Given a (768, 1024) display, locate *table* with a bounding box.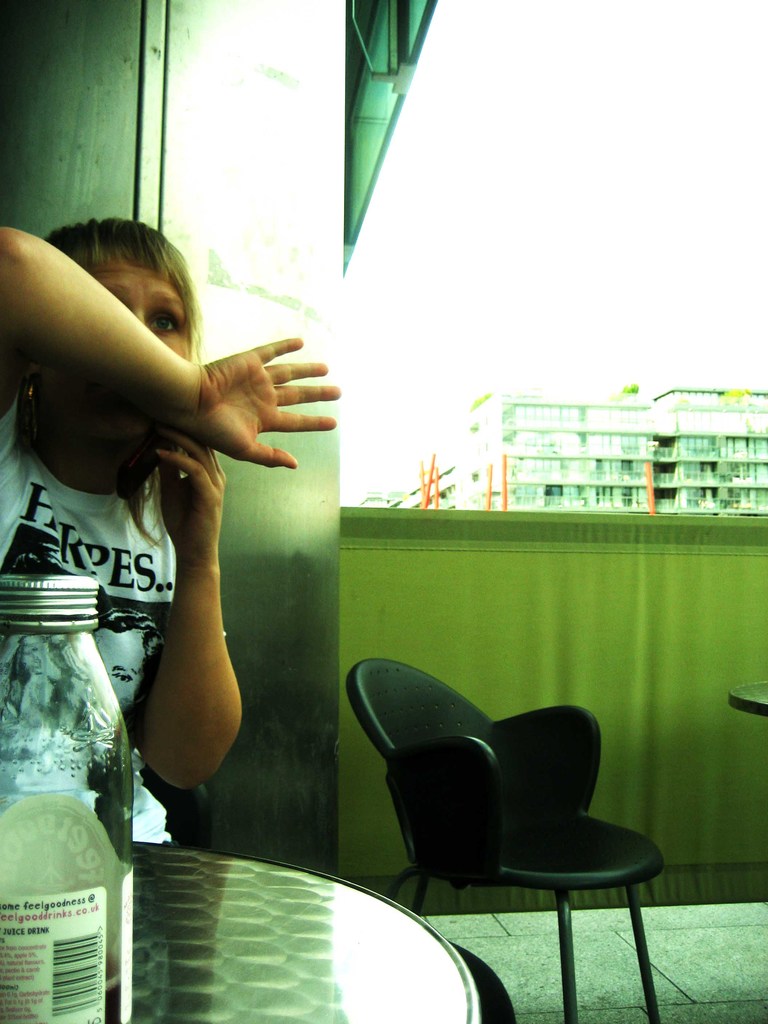
Located: bbox=(730, 680, 767, 713).
